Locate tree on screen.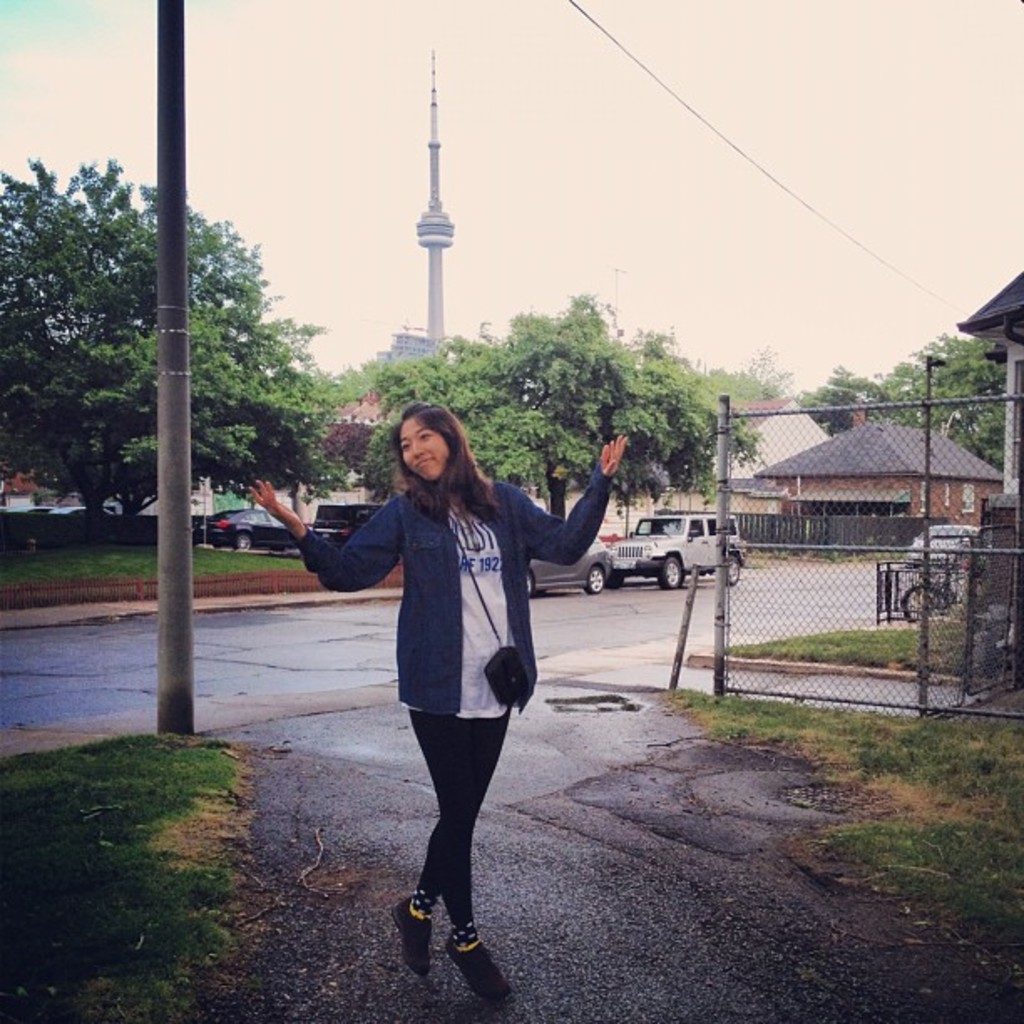
On screen at l=708, t=338, r=798, b=408.
